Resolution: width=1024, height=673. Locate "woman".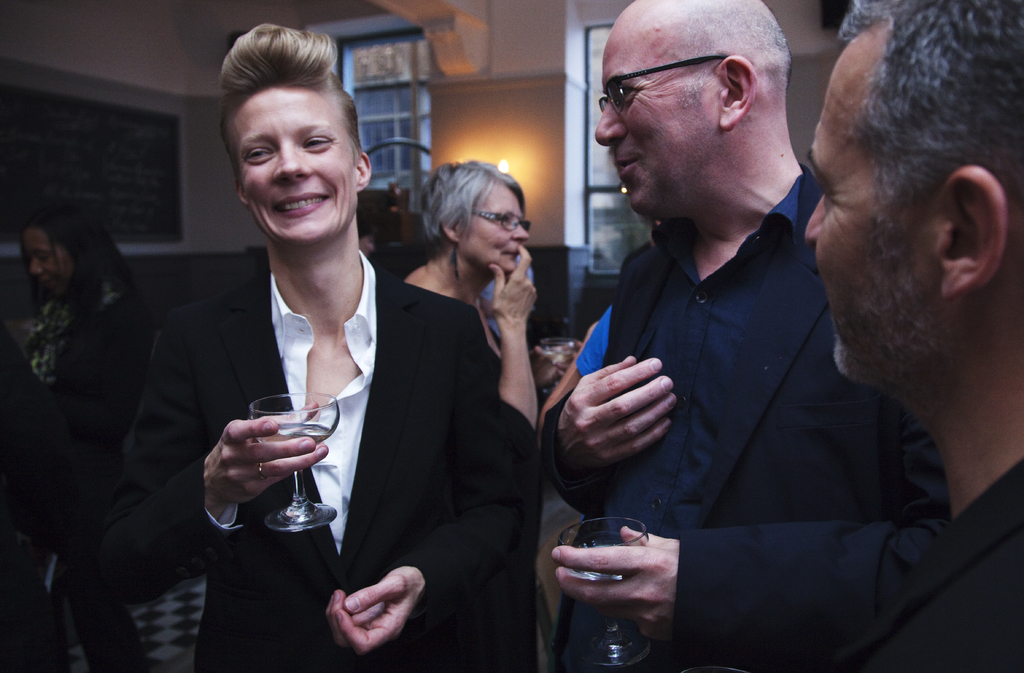
select_region(9, 211, 150, 672).
